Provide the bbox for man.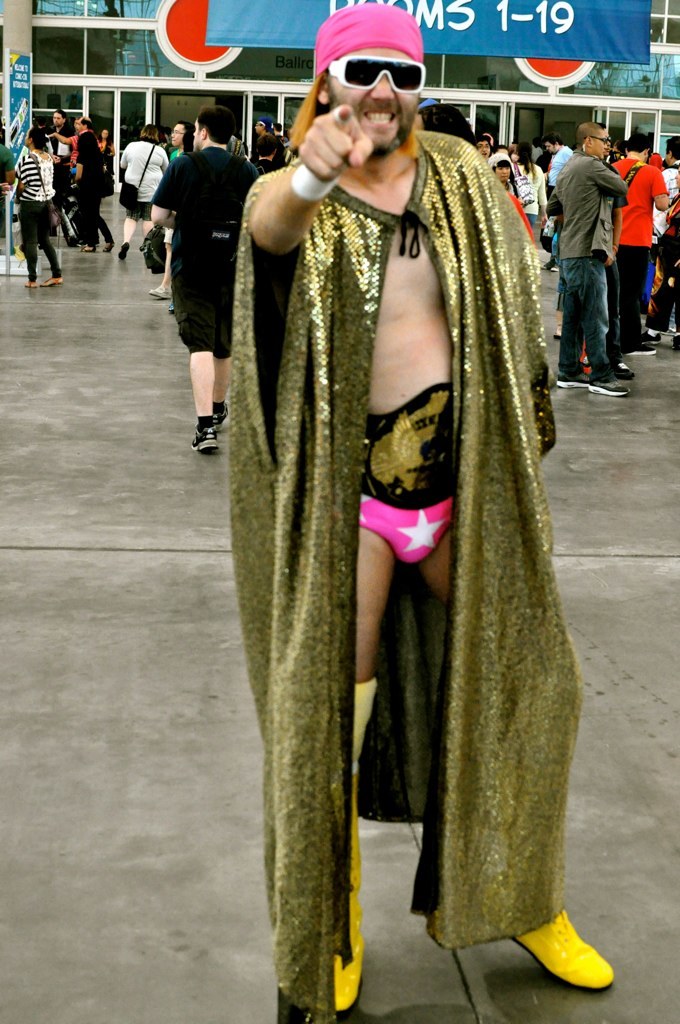
left=248, top=3, right=617, bottom=1019.
